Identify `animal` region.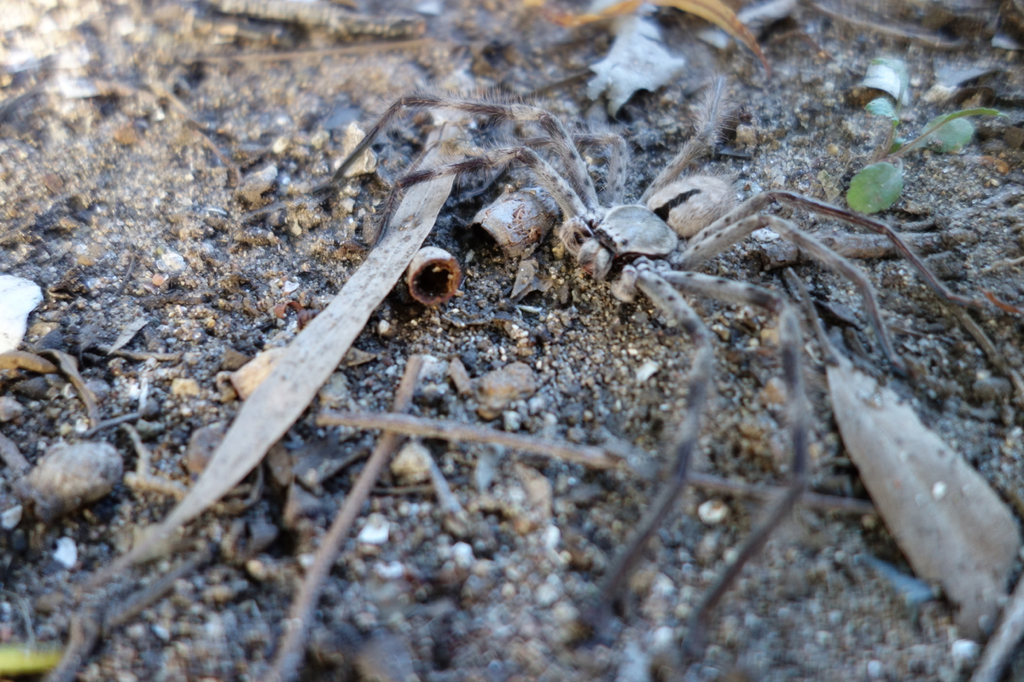
Region: (left=261, top=63, right=1023, bottom=681).
